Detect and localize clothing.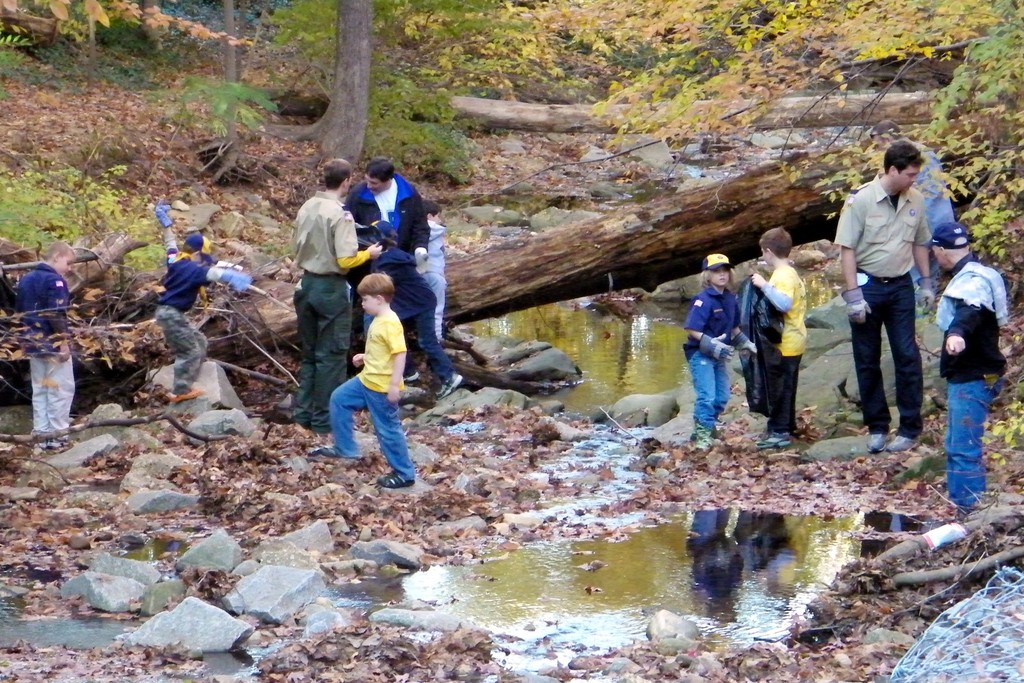
Localized at left=8, top=264, right=73, bottom=441.
